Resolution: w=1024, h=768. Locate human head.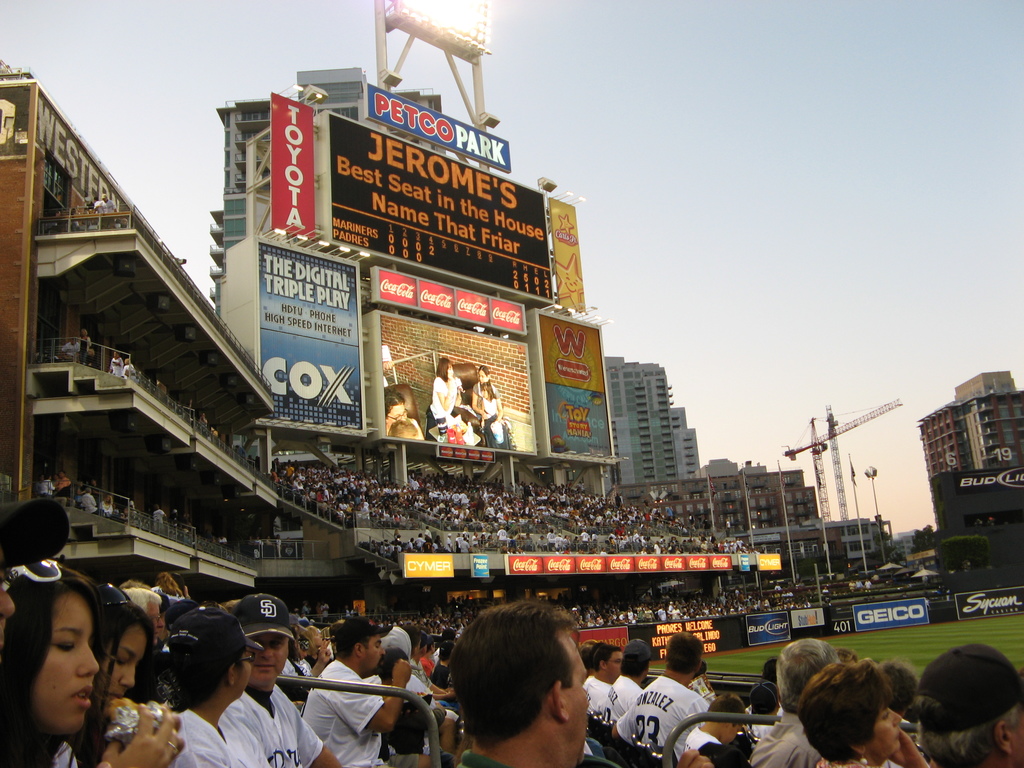
<region>113, 349, 122, 360</region>.
